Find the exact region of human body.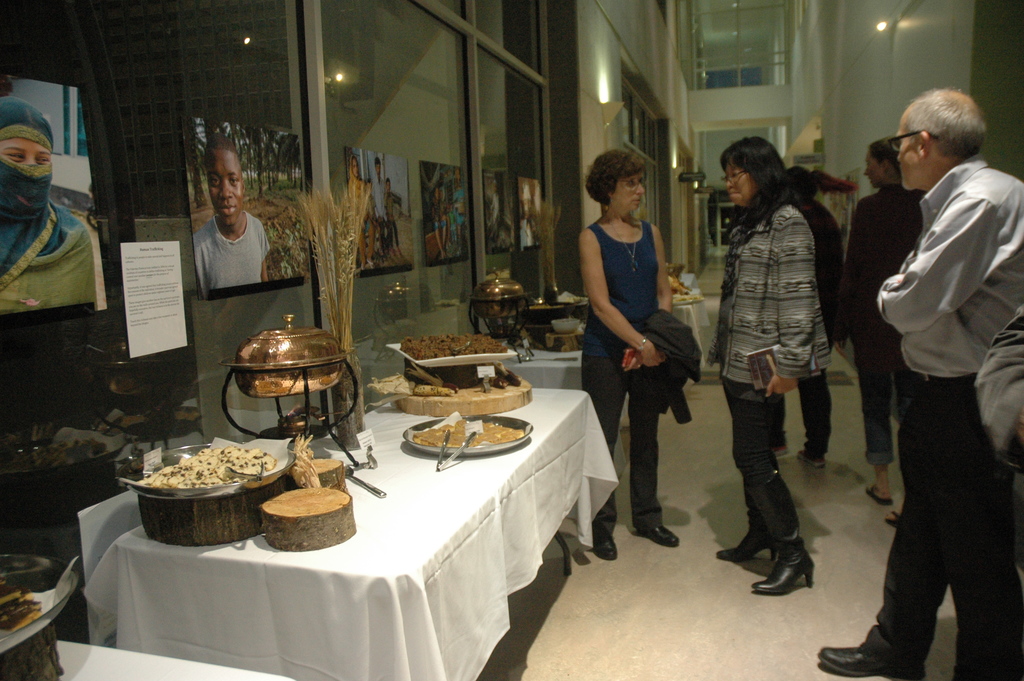
Exact region: BBox(854, 77, 1012, 680).
